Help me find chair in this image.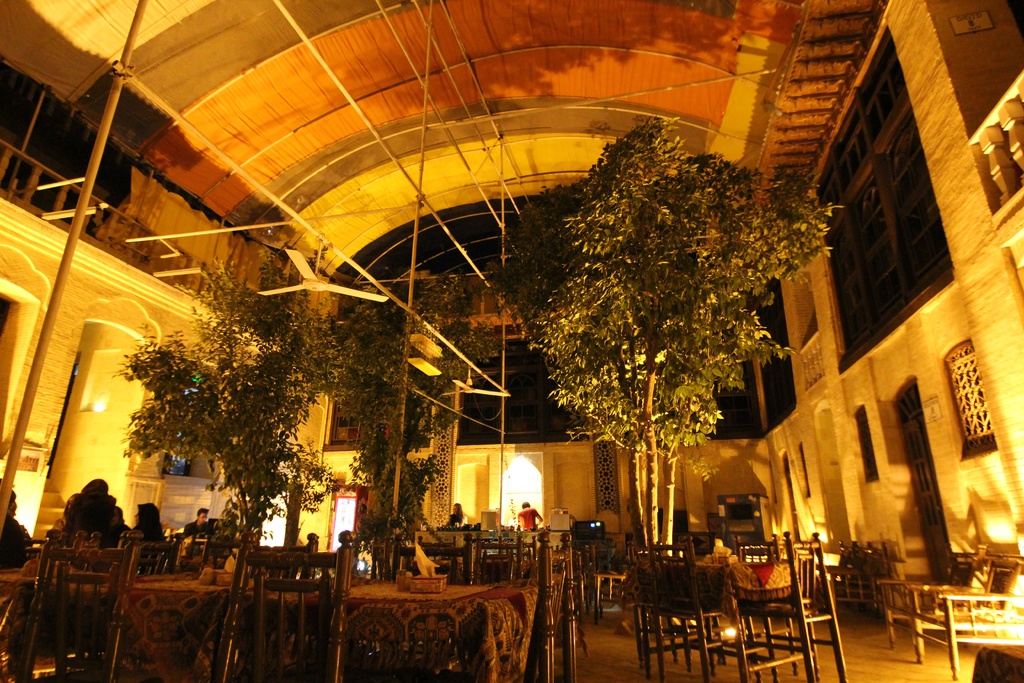
Found it: pyautogui.locateOnScreen(394, 531, 456, 587).
